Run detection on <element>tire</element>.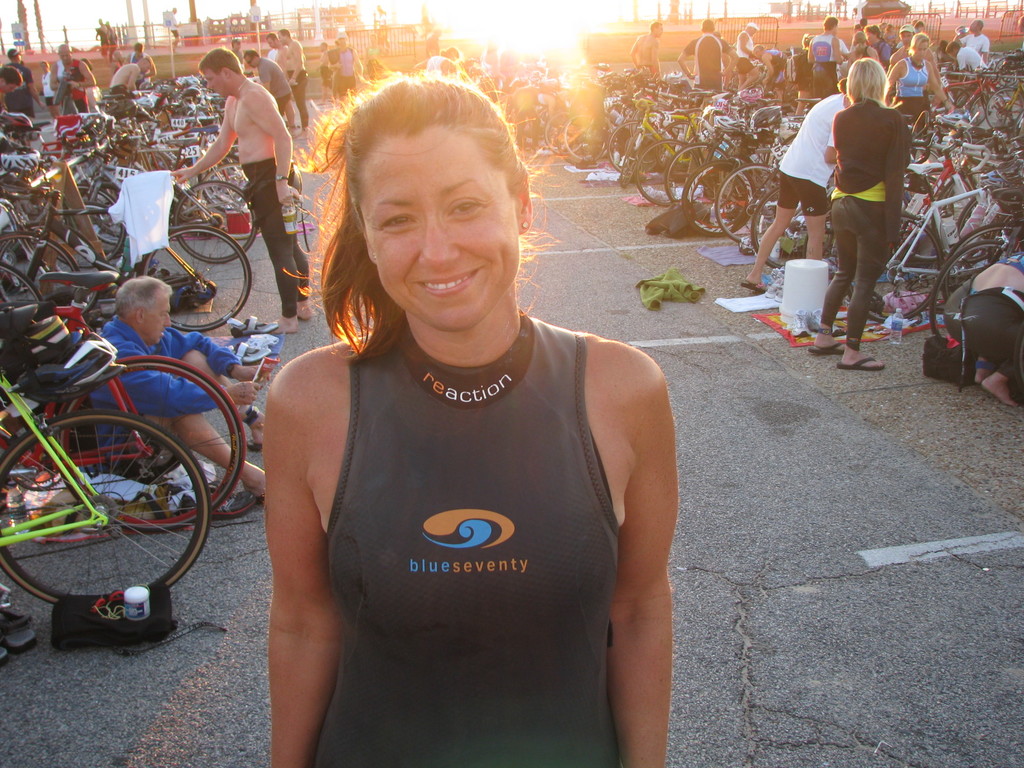
Result: l=0, t=260, r=42, b=352.
